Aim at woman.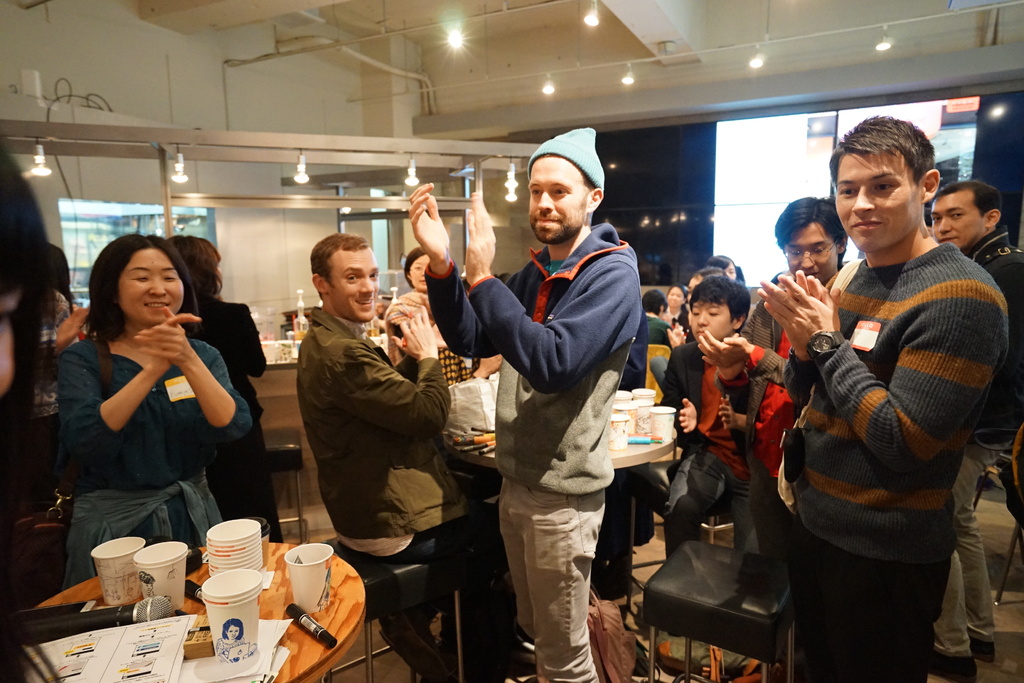
Aimed at pyautogui.locateOnScreen(154, 234, 289, 550).
